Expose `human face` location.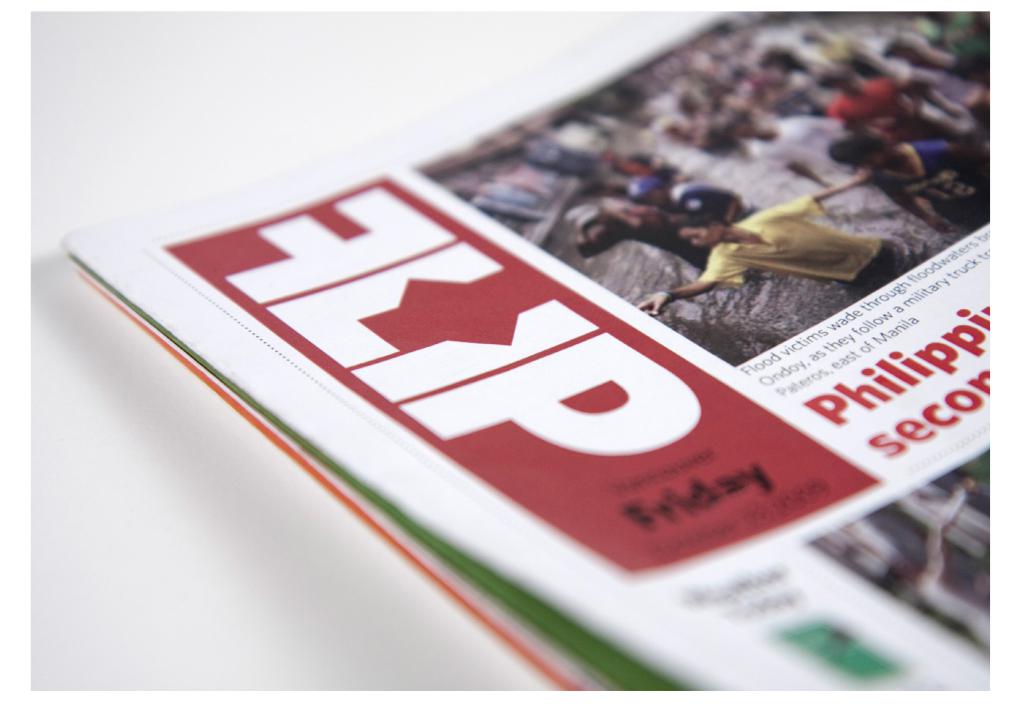
Exposed at [675,228,728,252].
